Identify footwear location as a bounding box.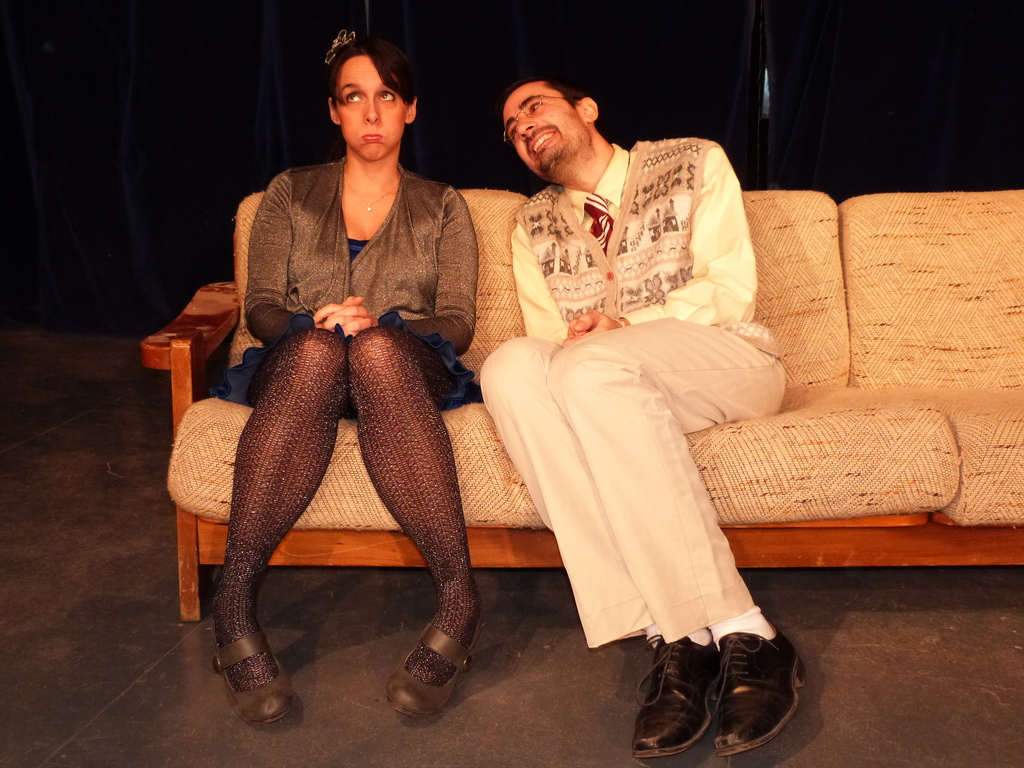
x1=387, y1=631, x2=483, y2=712.
